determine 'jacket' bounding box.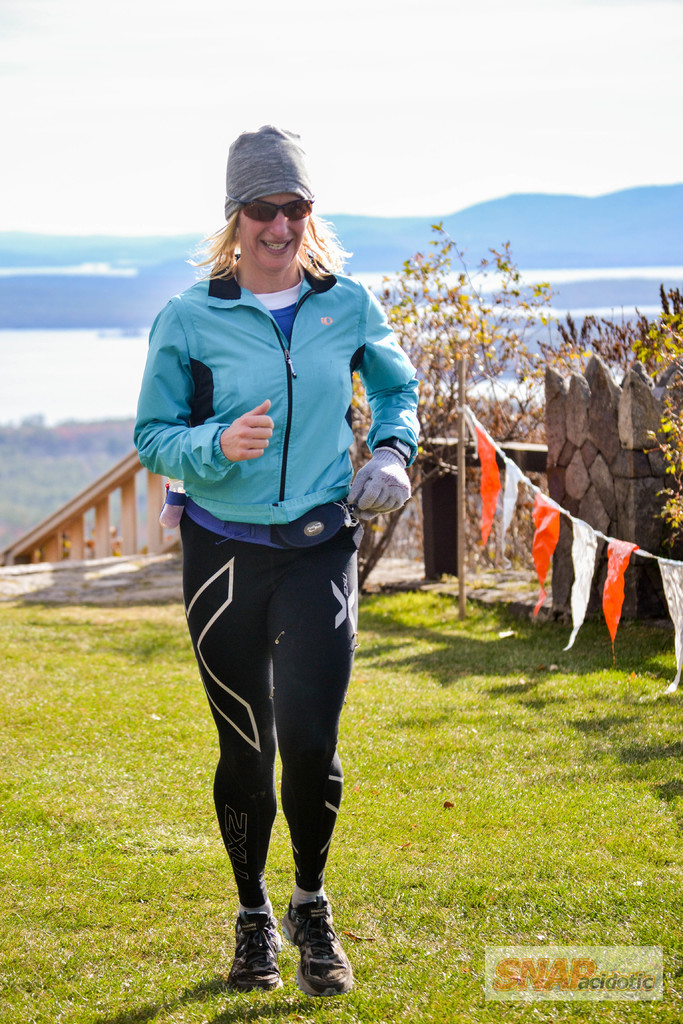
Determined: <bbox>135, 259, 419, 548</bbox>.
